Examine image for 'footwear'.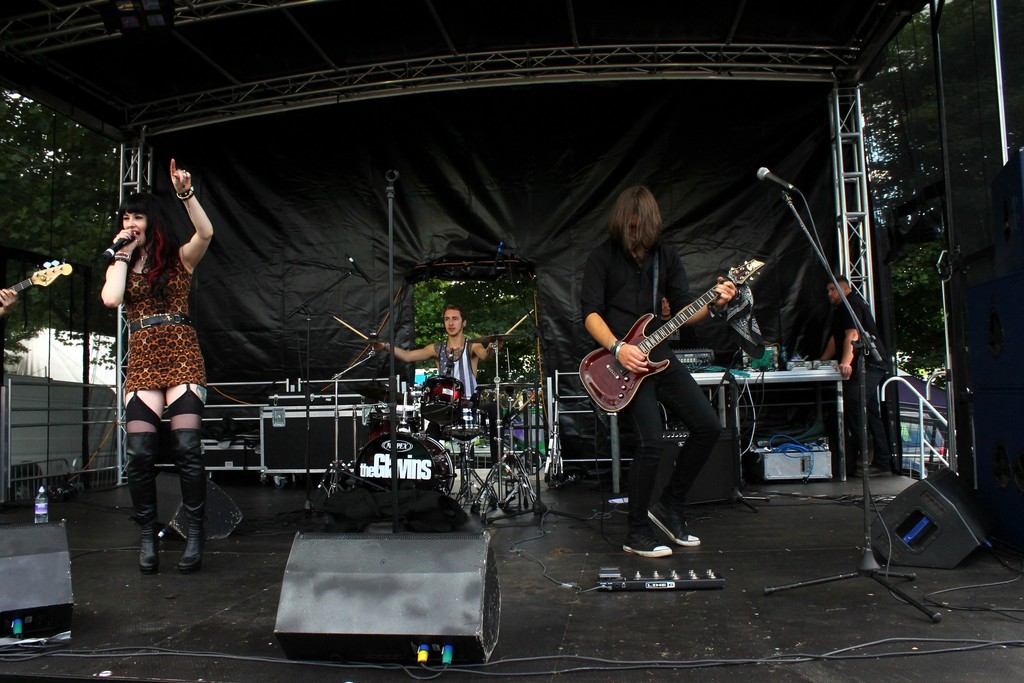
Examination result: x1=124 y1=434 x2=161 y2=576.
